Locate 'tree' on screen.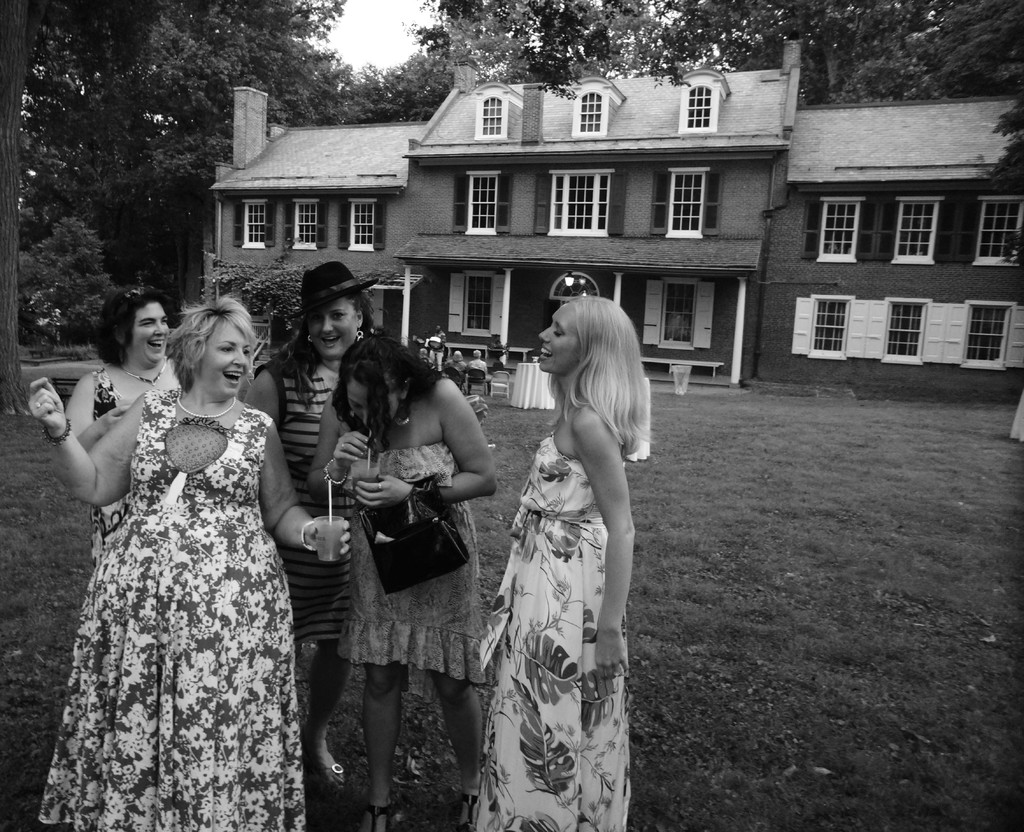
On screen at select_region(11, 210, 131, 357).
